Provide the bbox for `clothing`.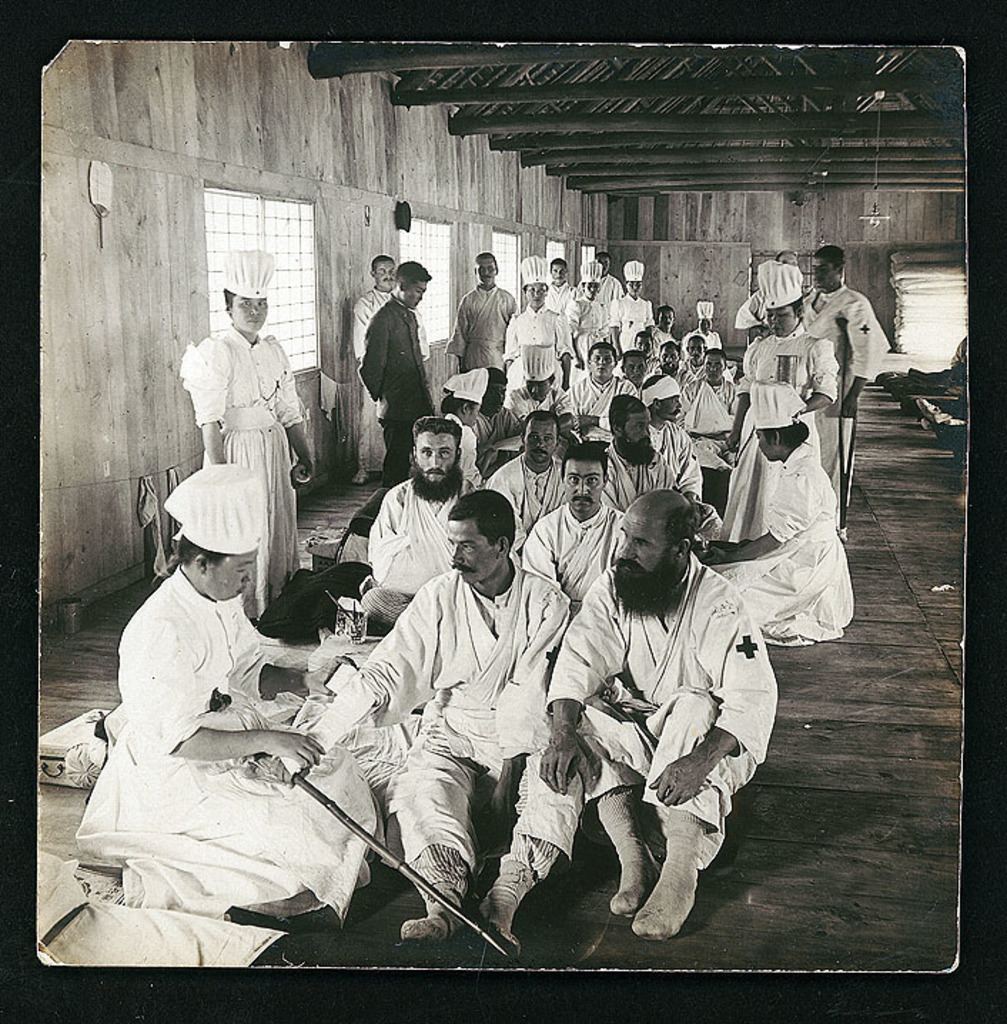
rect(446, 406, 484, 486).
